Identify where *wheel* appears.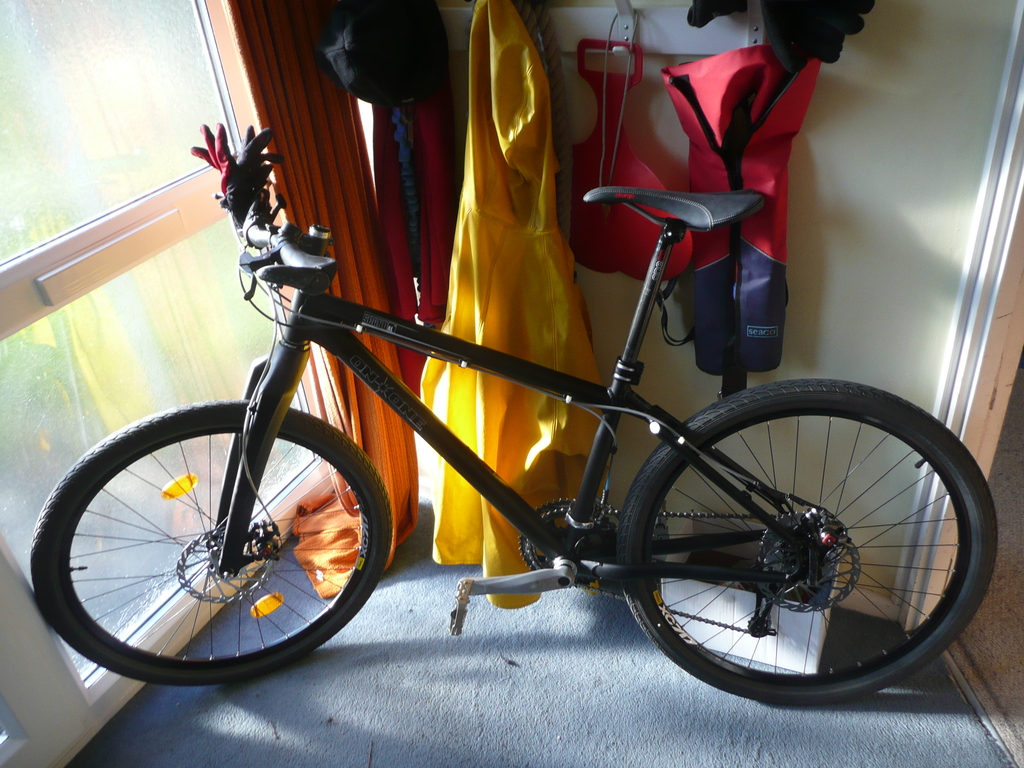
Appears at x1=45 y1=403 x2=382 y2=684.
